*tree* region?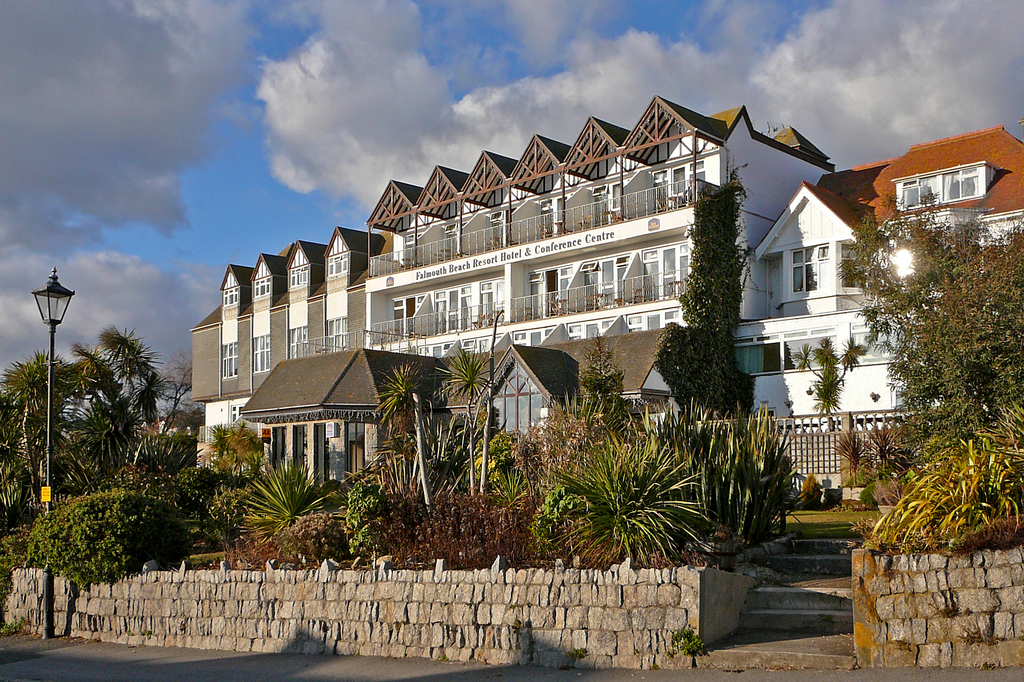
[x1=433, y1=346, x2=502, y2=498]
